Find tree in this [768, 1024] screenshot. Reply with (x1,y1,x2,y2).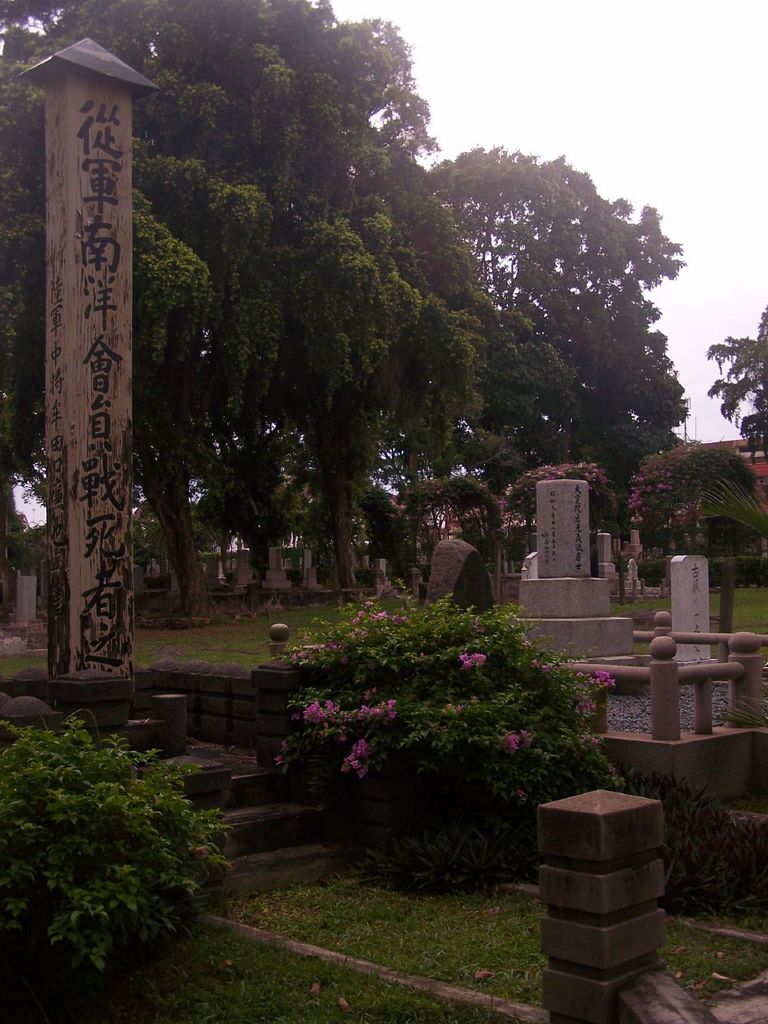
(569,282,683,458).
